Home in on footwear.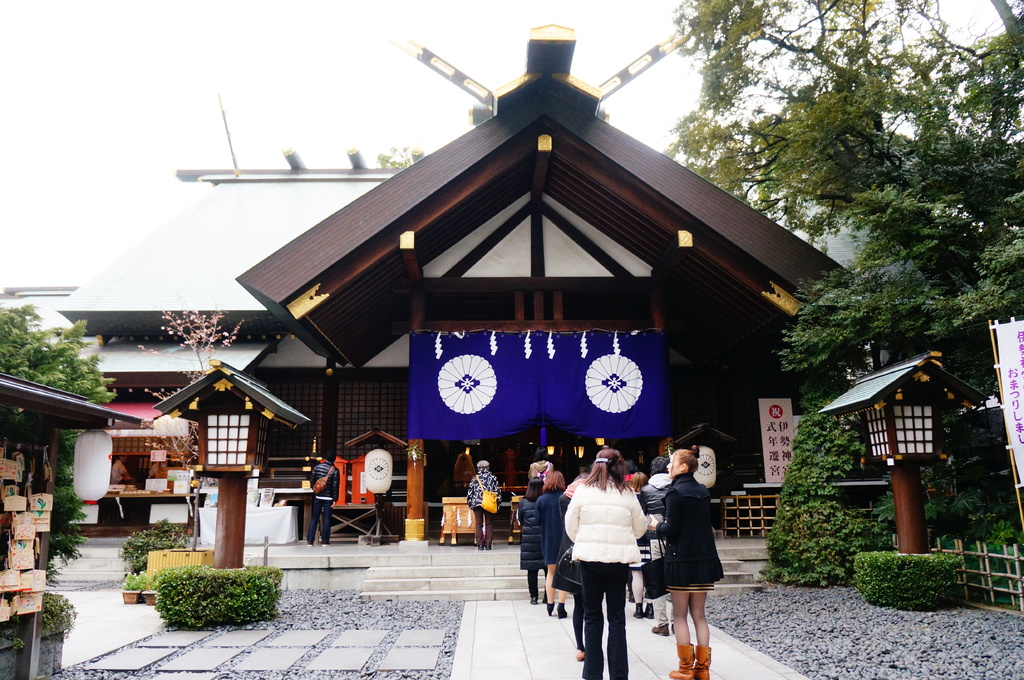
Homed in at BBox(694, 644, 713, 679).
